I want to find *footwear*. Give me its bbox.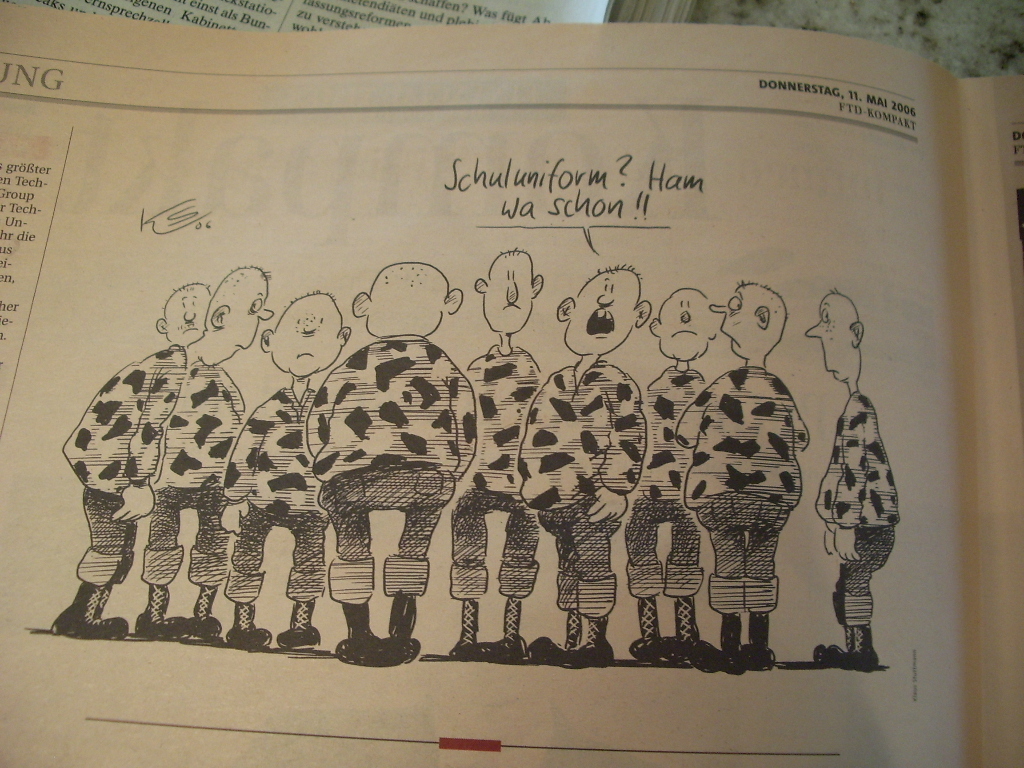
l=630, t=604, r=662, b=664.
